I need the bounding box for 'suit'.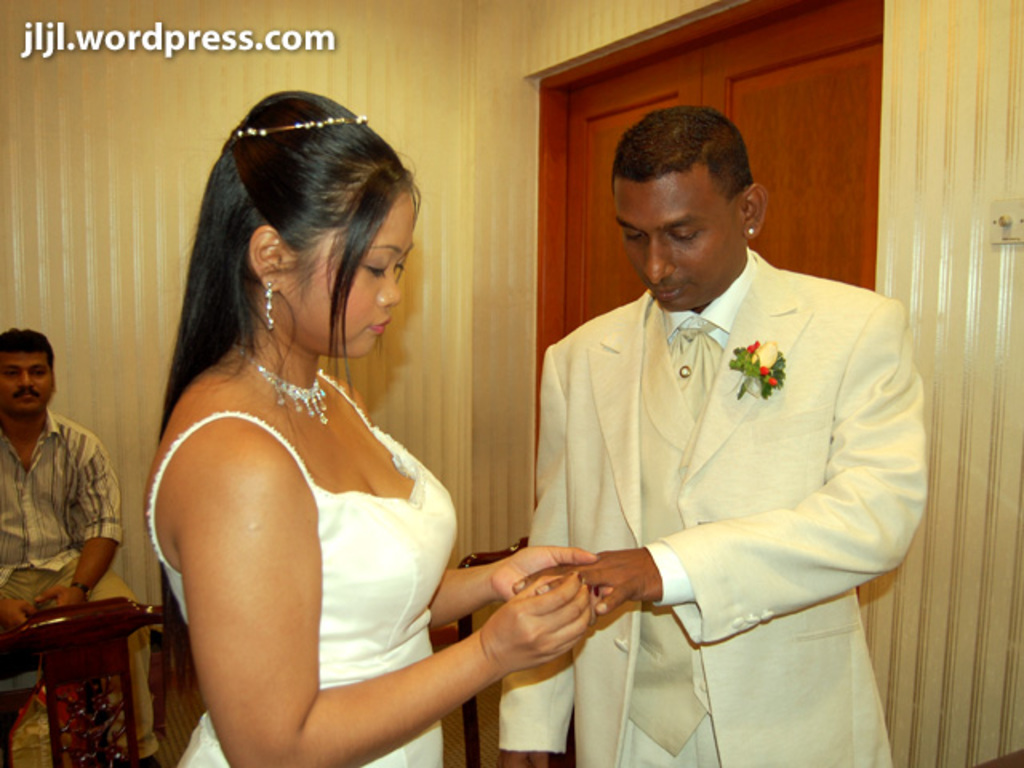
Here it is: detection(514, 152, 904, 767).
